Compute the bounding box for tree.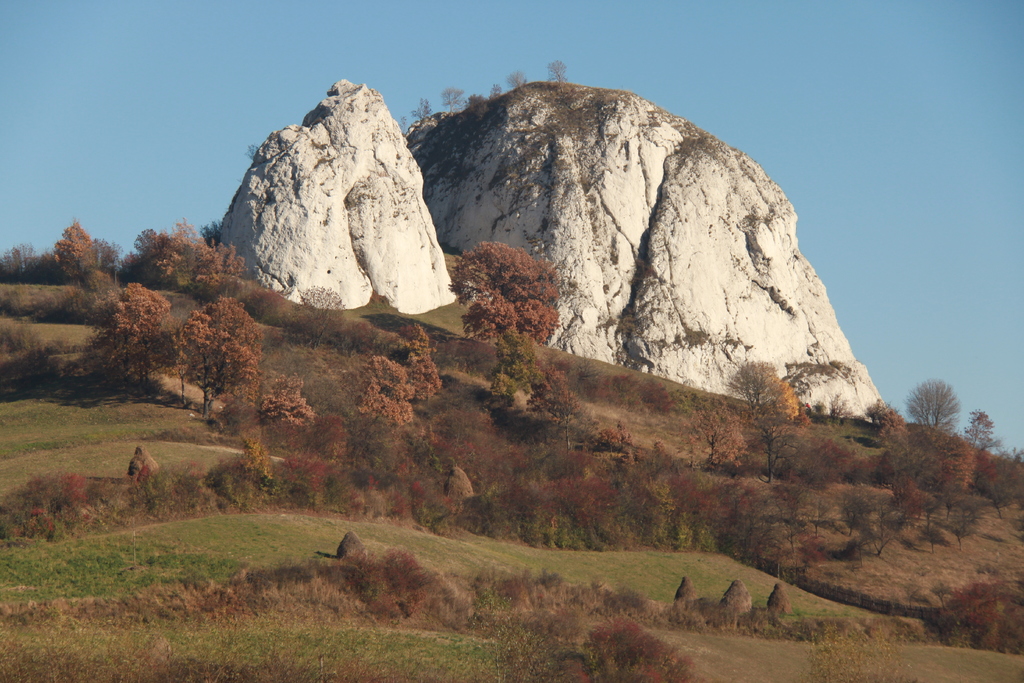
[x1=682, y1=401, x2=751, y2=482].
